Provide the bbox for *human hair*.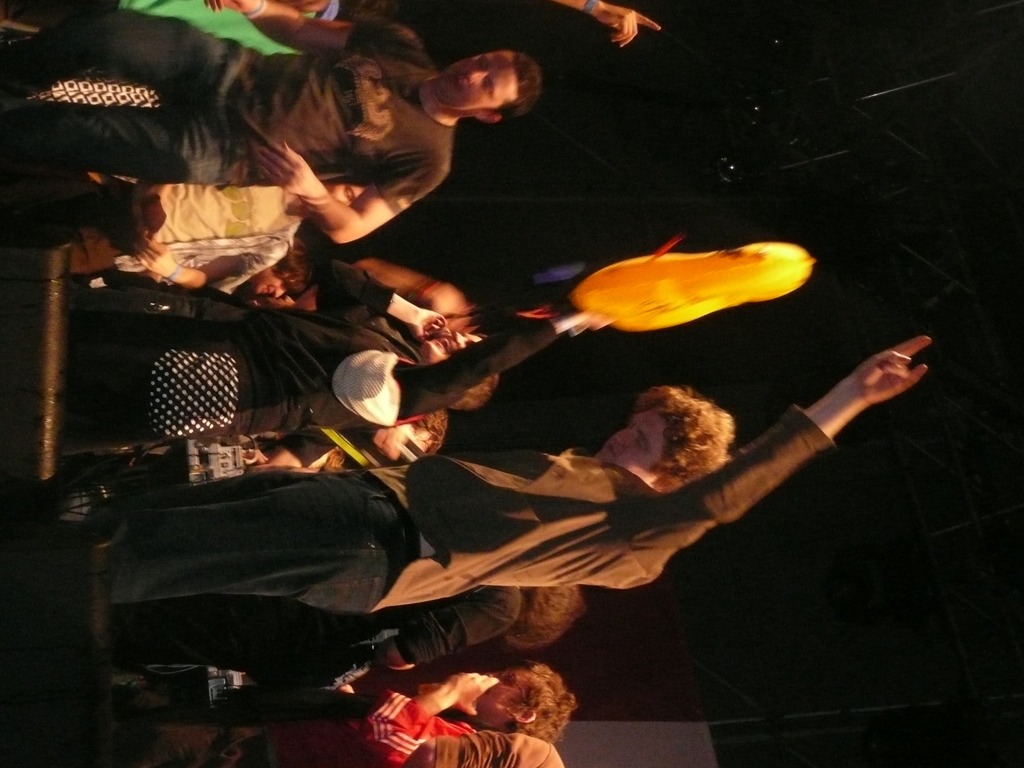
rect(438, 372, 498, 413).
